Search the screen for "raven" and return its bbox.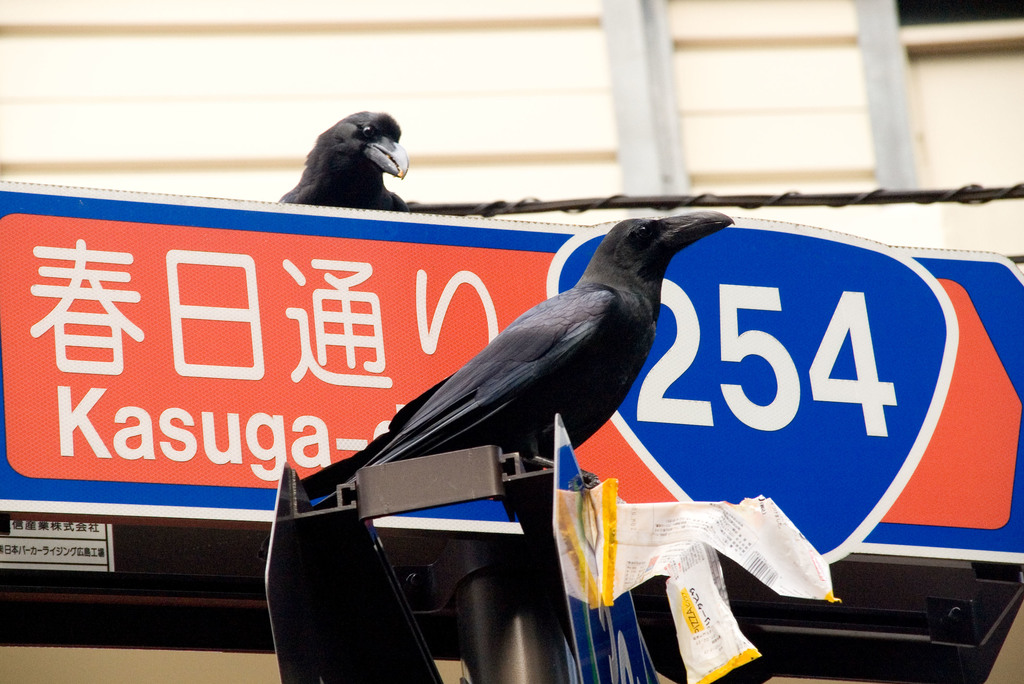
Found: (x1=305, y1=208, x2=727, y2=492).
